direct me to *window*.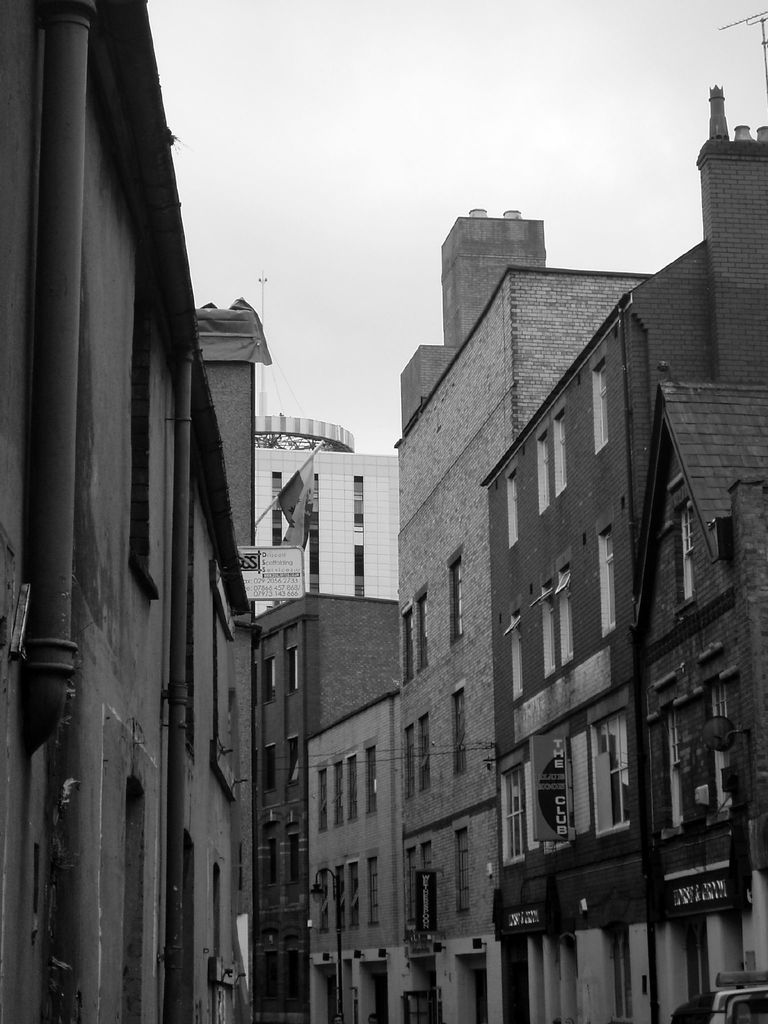
Direction: 445 545 466 646.
